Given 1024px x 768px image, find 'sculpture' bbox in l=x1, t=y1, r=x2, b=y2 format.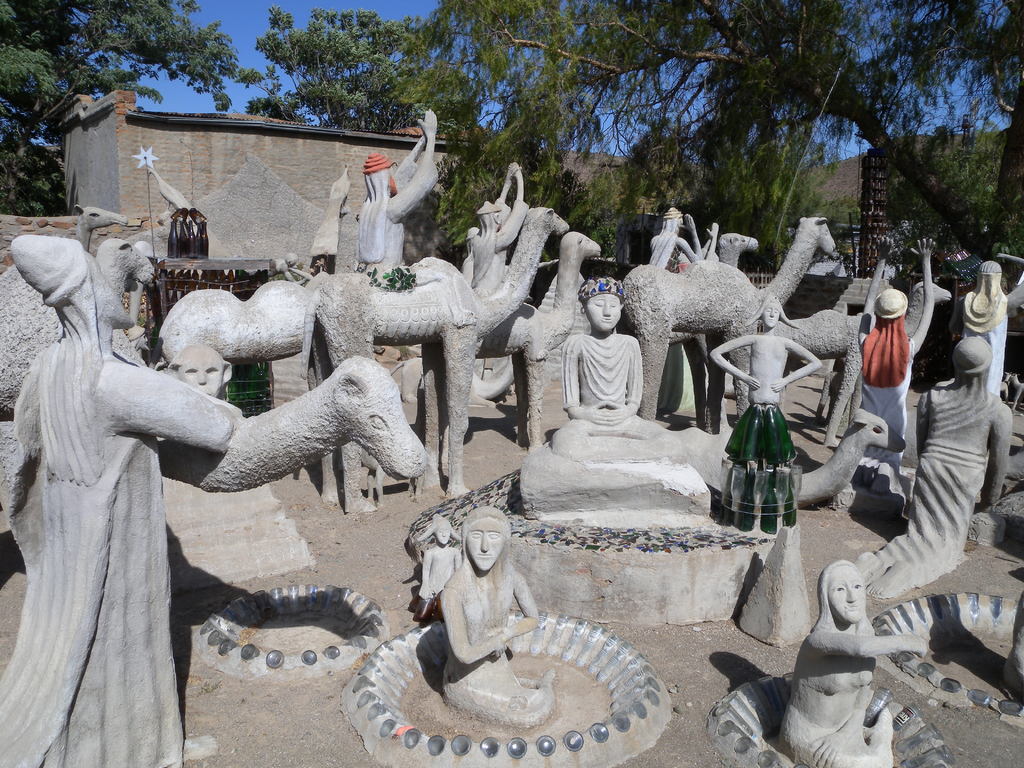
l=0, t=236, r=160, b=415.
